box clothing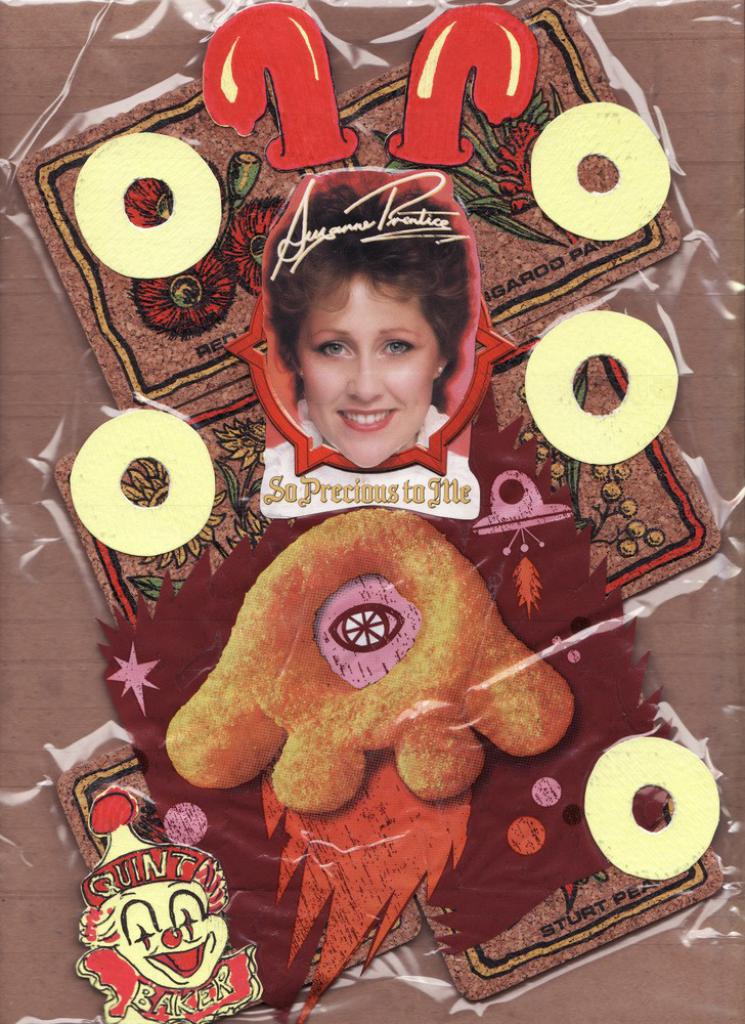
{"left": 294, "top": 401, "right": 452, "bottom": 455}
